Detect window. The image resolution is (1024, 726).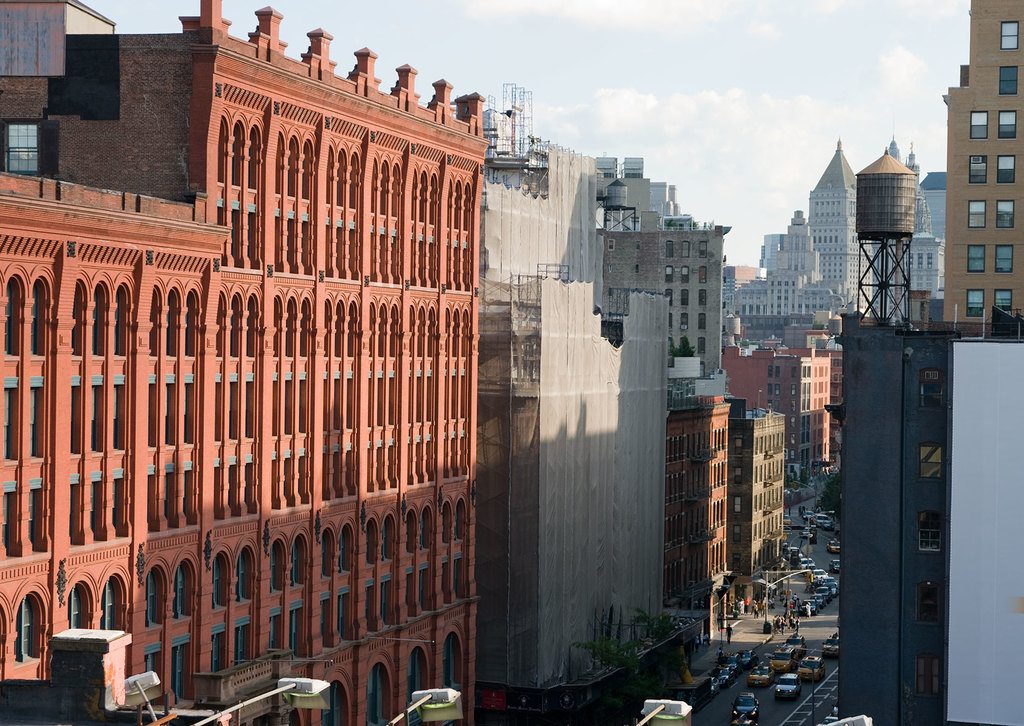
{"left": 68, "top": 473, "right": 130, "bottom": 545}.
